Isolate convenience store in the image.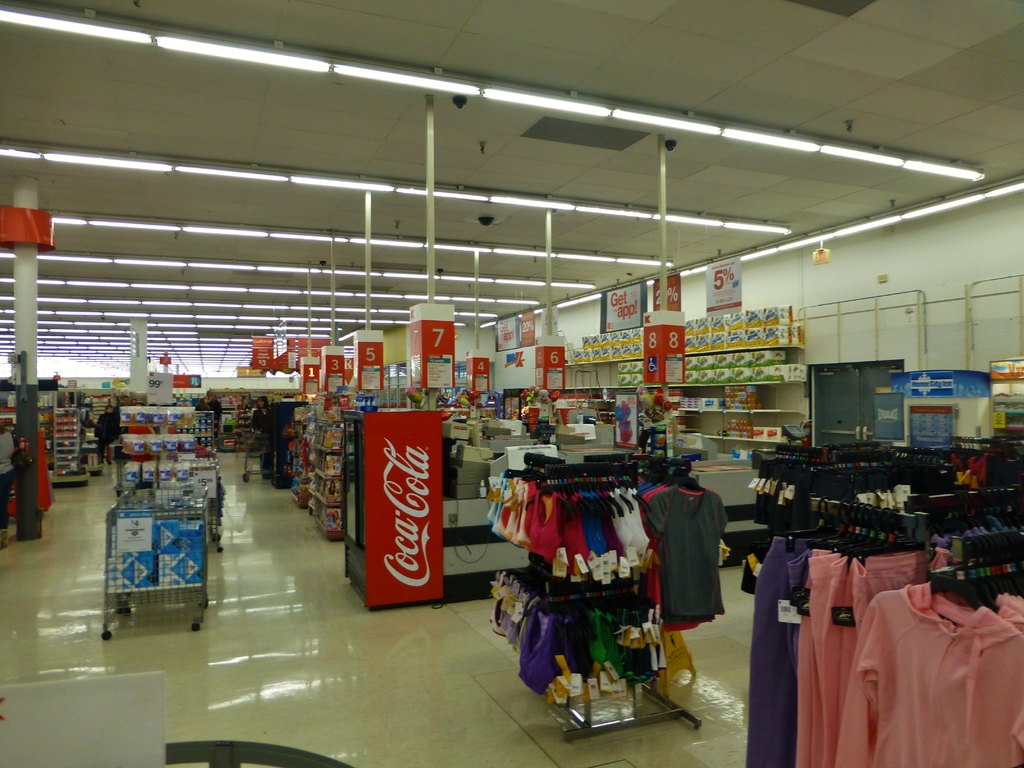
Isolated region: x1=6 y1=55 x2=1009 y2=730.
